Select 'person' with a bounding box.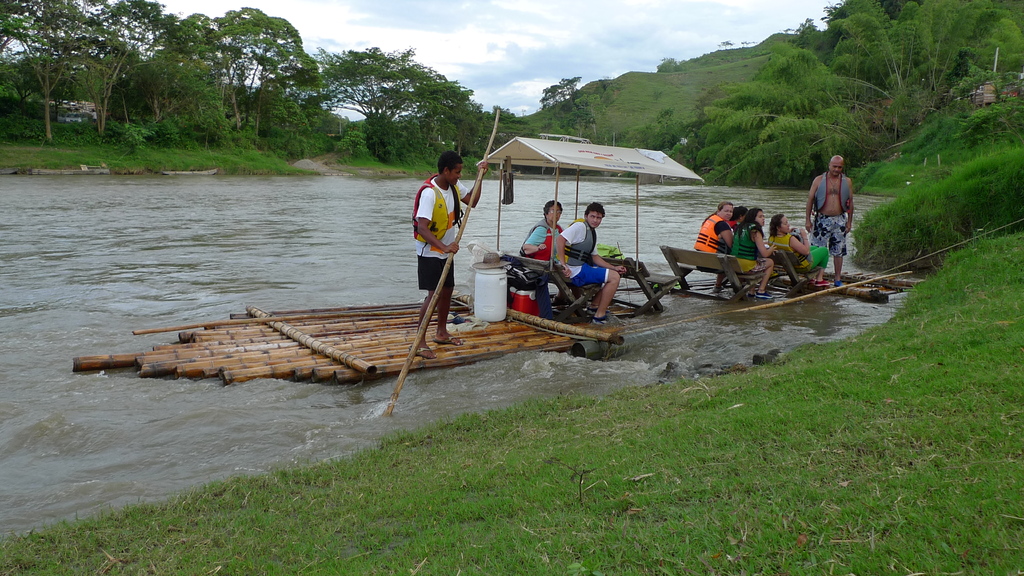
region(762, 208, 829, 285).
